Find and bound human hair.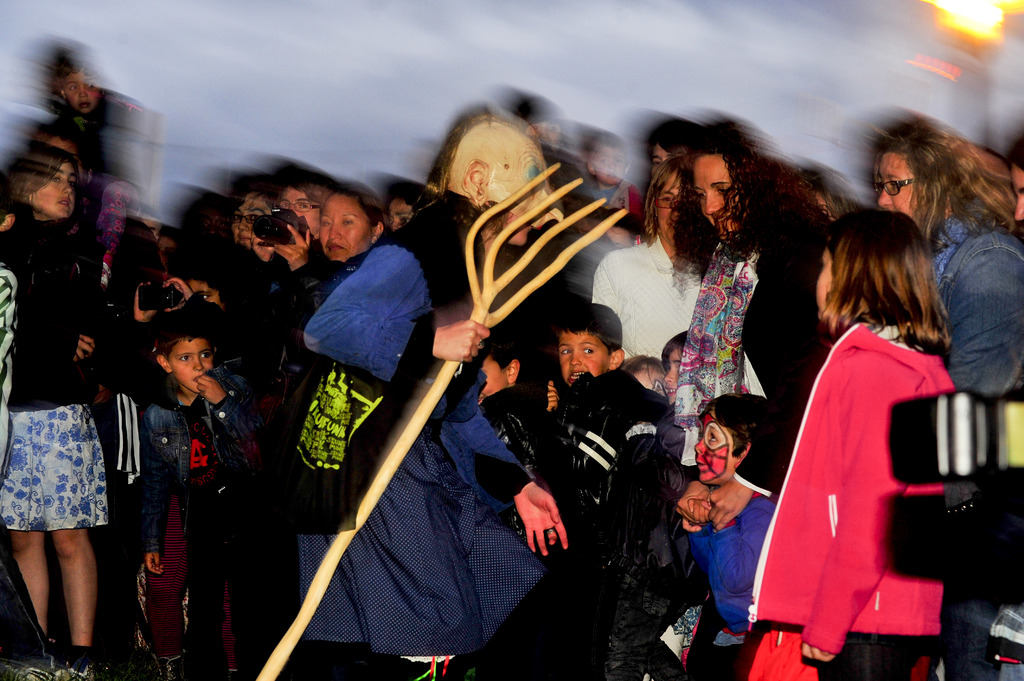
Bound: <region>797, 163, 870, 223</region>.
